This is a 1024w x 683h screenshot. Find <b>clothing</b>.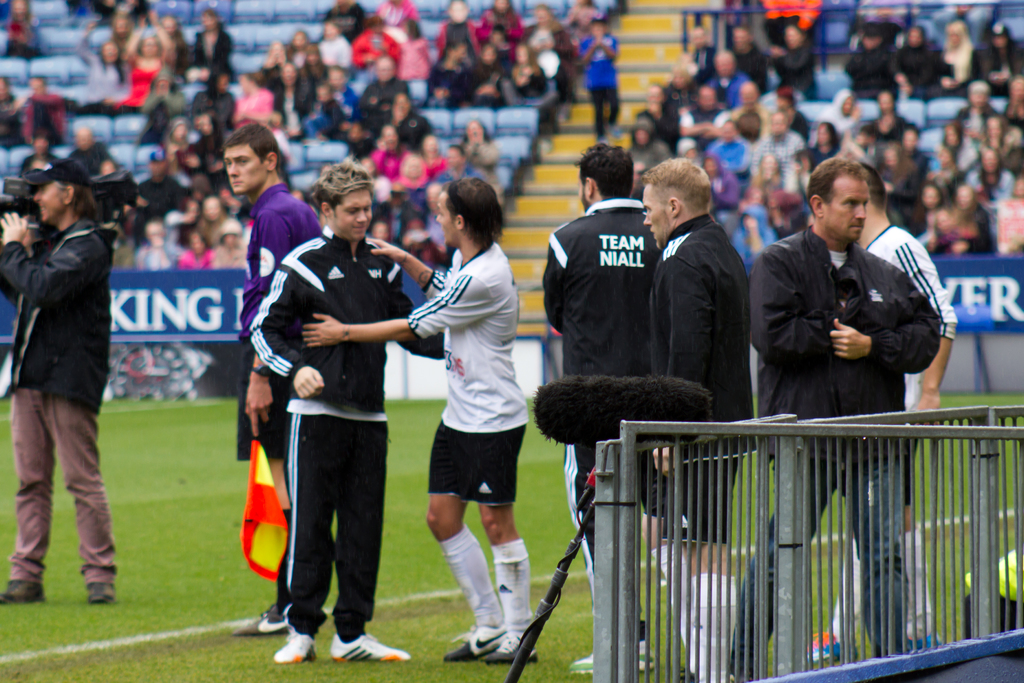
Bounding box: x1=259 y1=197 x2=417 y2=633.
